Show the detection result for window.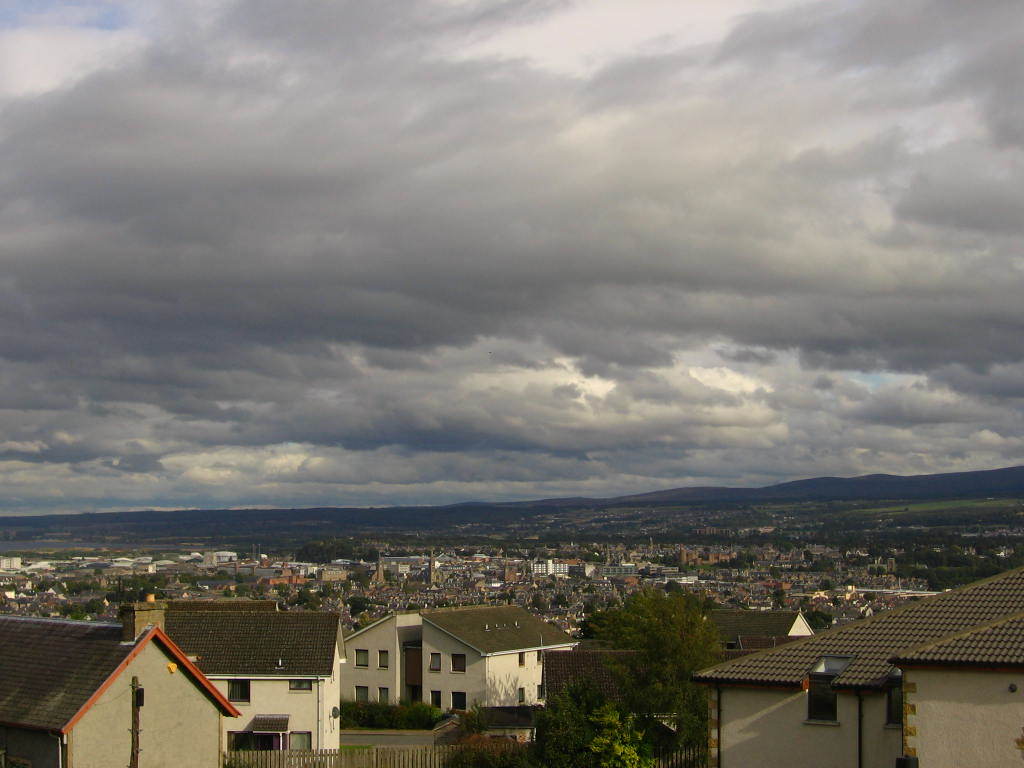
locate(355, 650, 370, 671).
